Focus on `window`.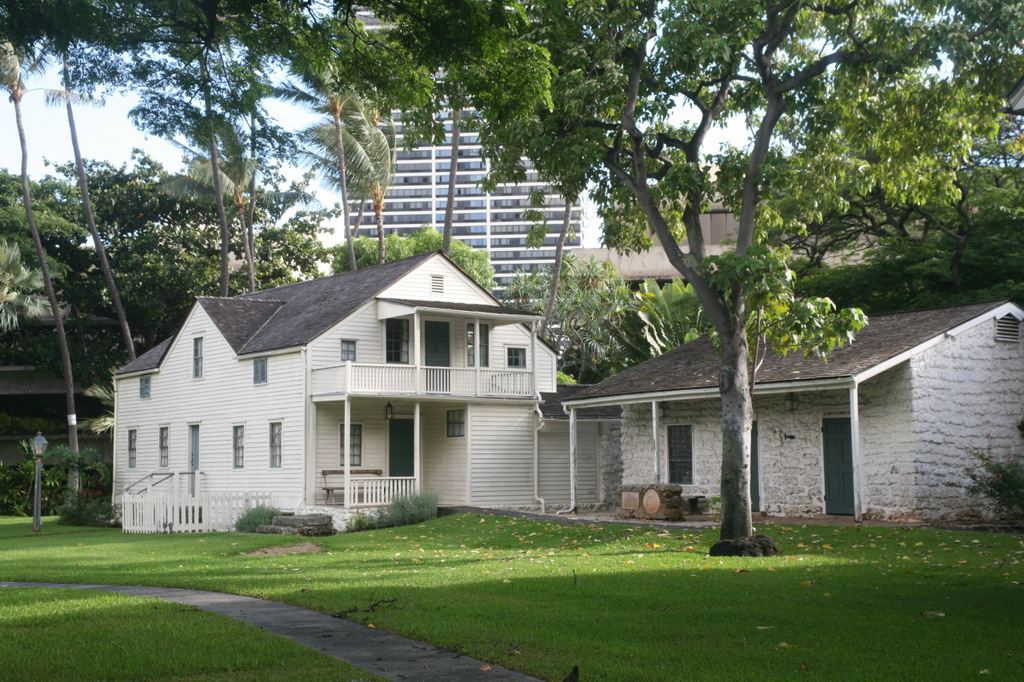
Focused at 271, 423, 283, 465.
